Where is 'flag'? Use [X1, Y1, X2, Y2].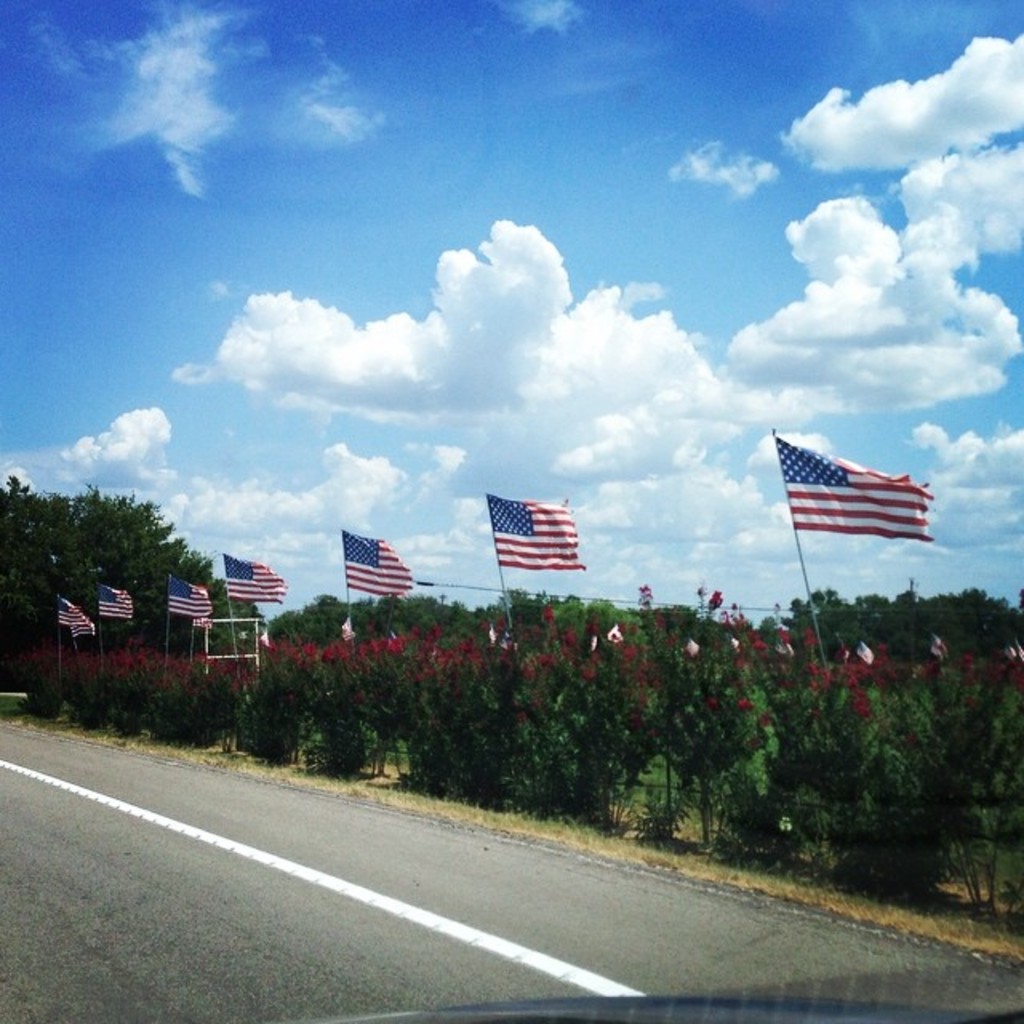
[603, 624, 632, 650].
